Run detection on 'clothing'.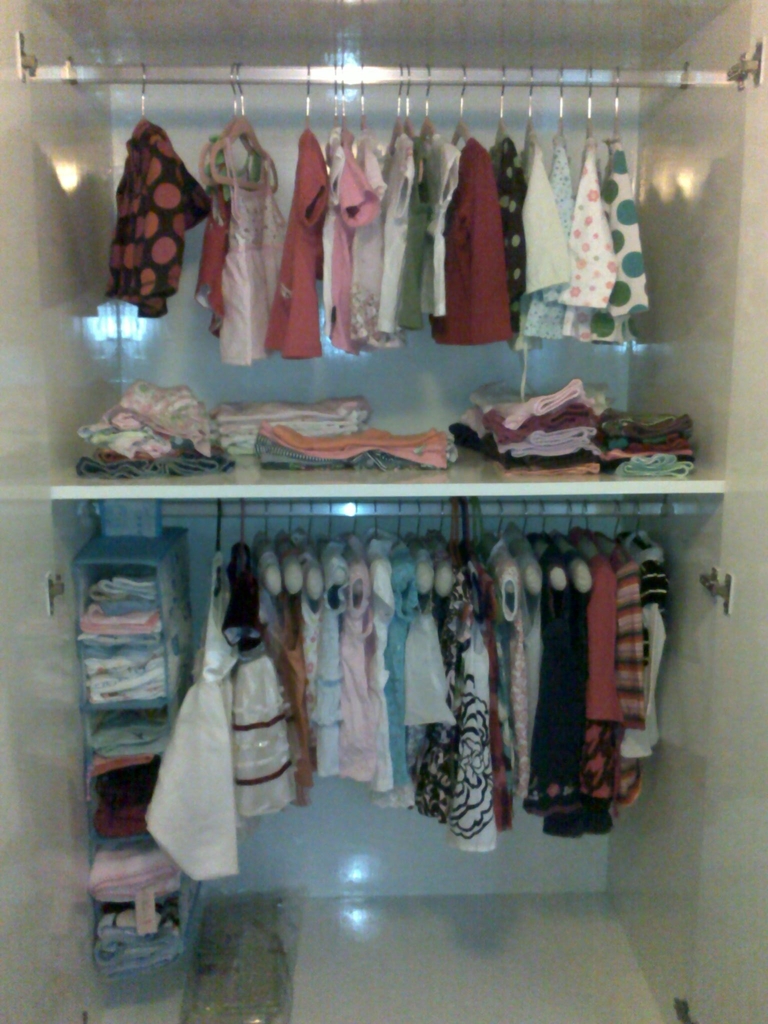
Result: pyautogui.locateOnScreen(348, 125, 392, 348).
